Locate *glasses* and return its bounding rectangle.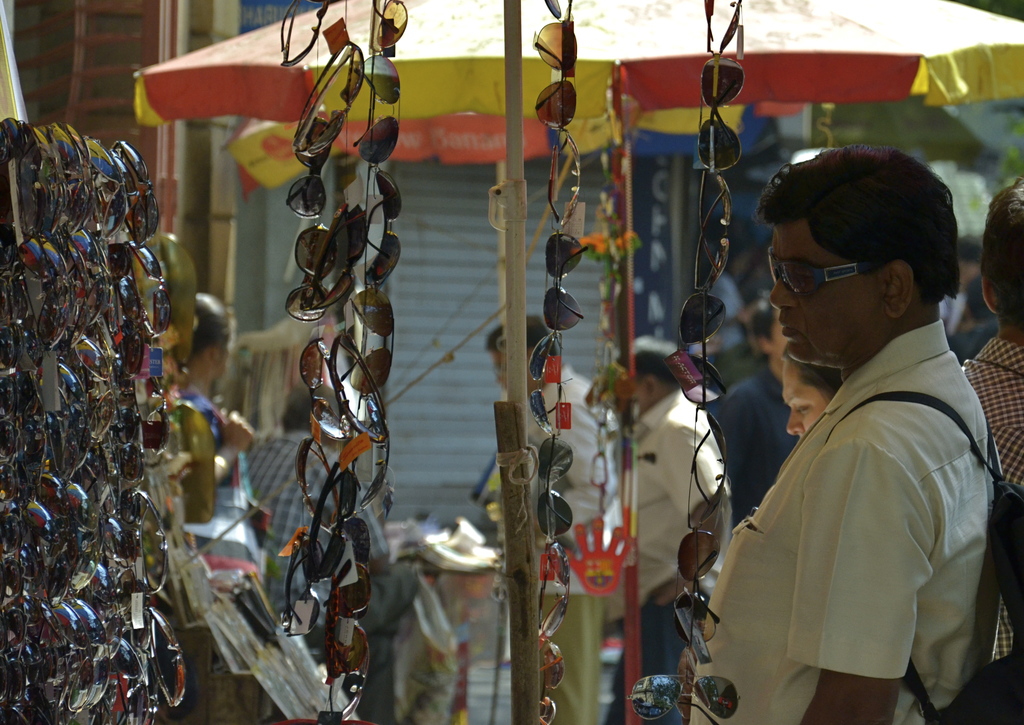
(x1=669, y1=291, x2=738, y2=418).
